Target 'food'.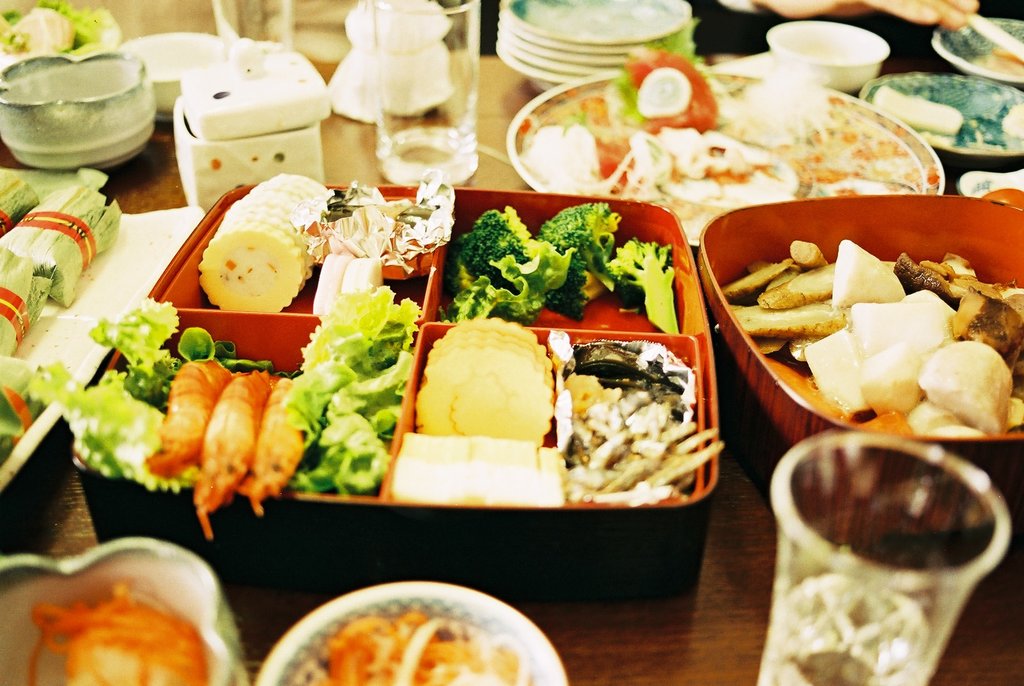
Target region: (left=0, top=240, right=61, bottom=353).
